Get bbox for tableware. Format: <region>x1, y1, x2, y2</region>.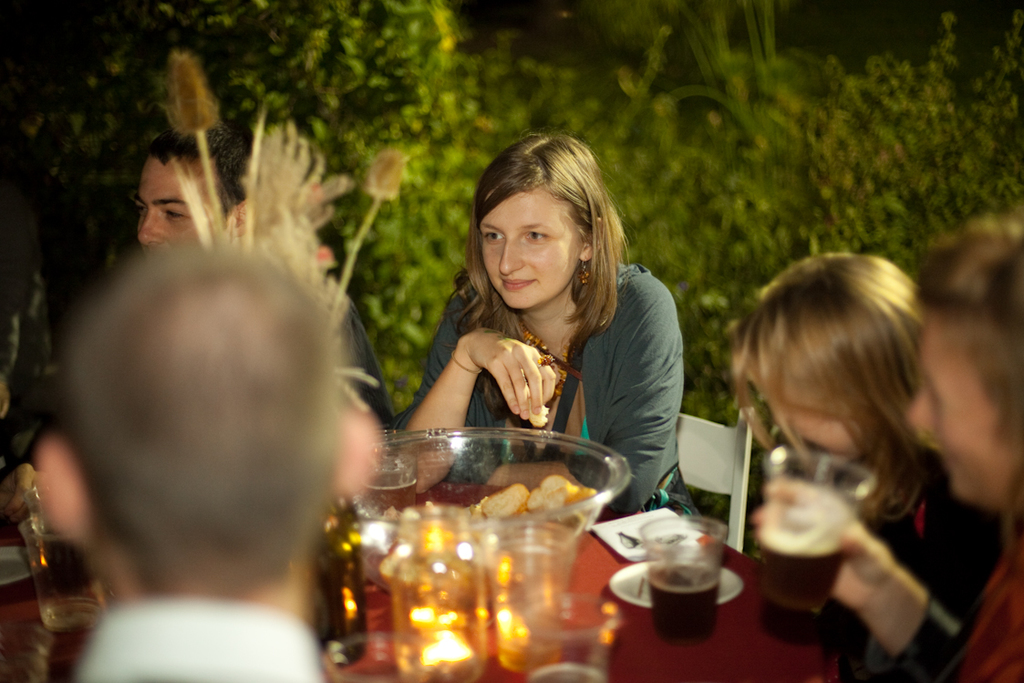
<region>25, 485, 109, 637</region>.
